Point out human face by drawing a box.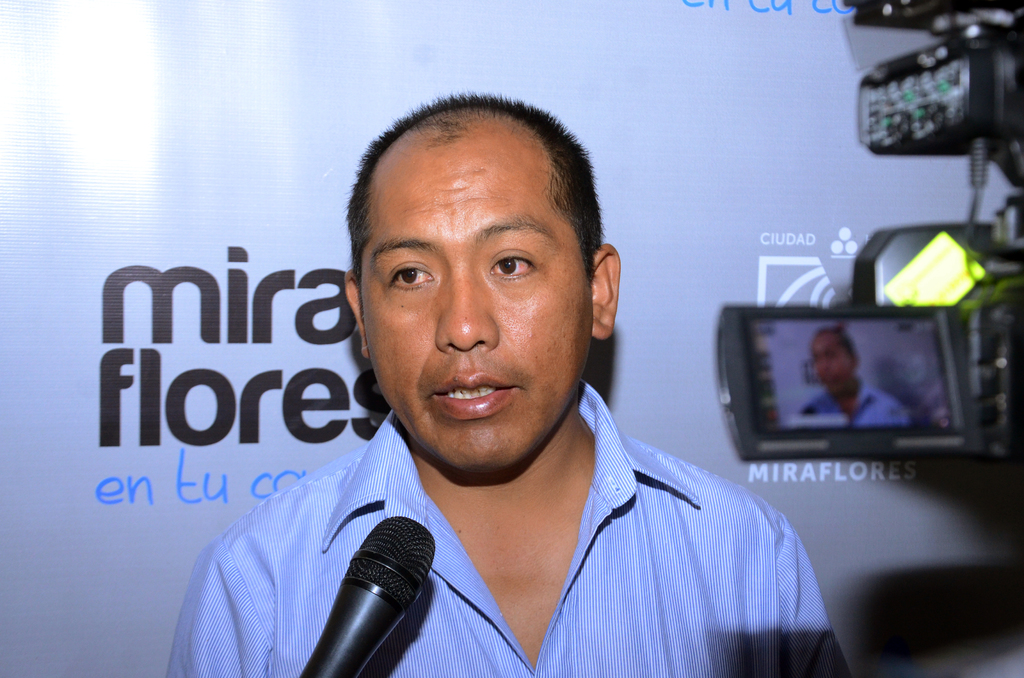
[left=362, top=129, right=595, bottom=474].
